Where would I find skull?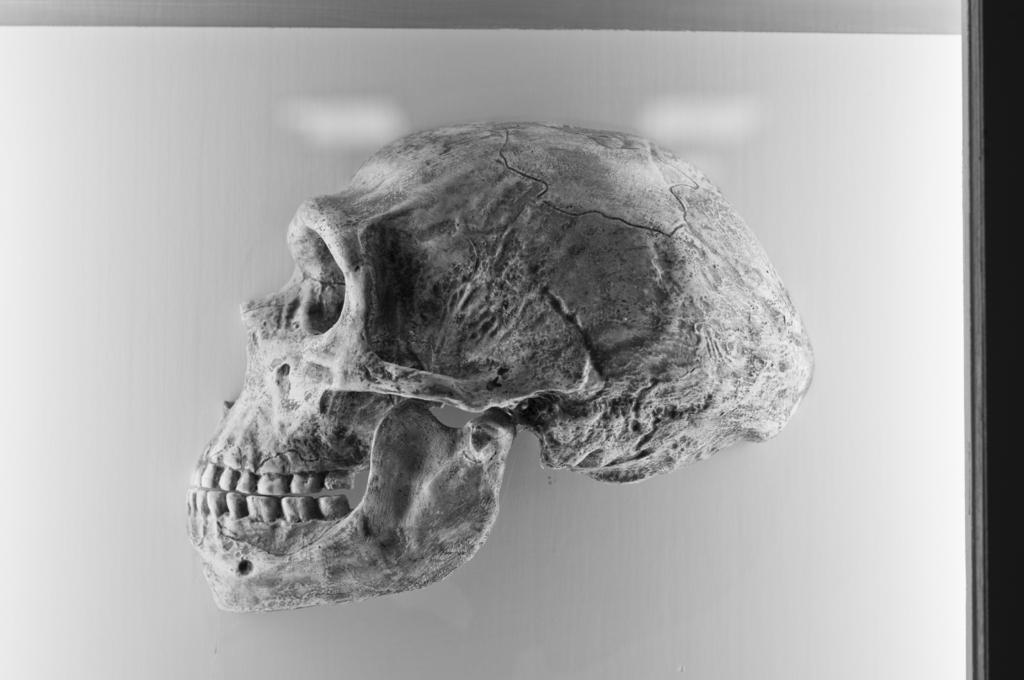
At [190, 117, 814, 594].
